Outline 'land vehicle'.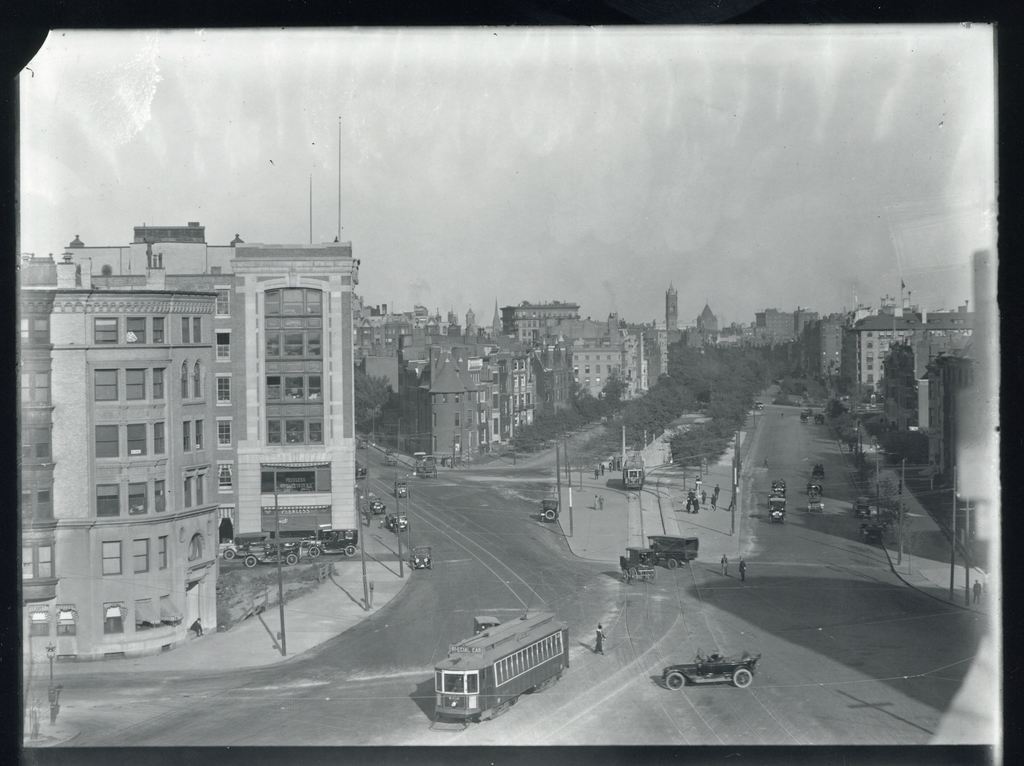
Outline: bbox=[387, 516, 407, 527].
